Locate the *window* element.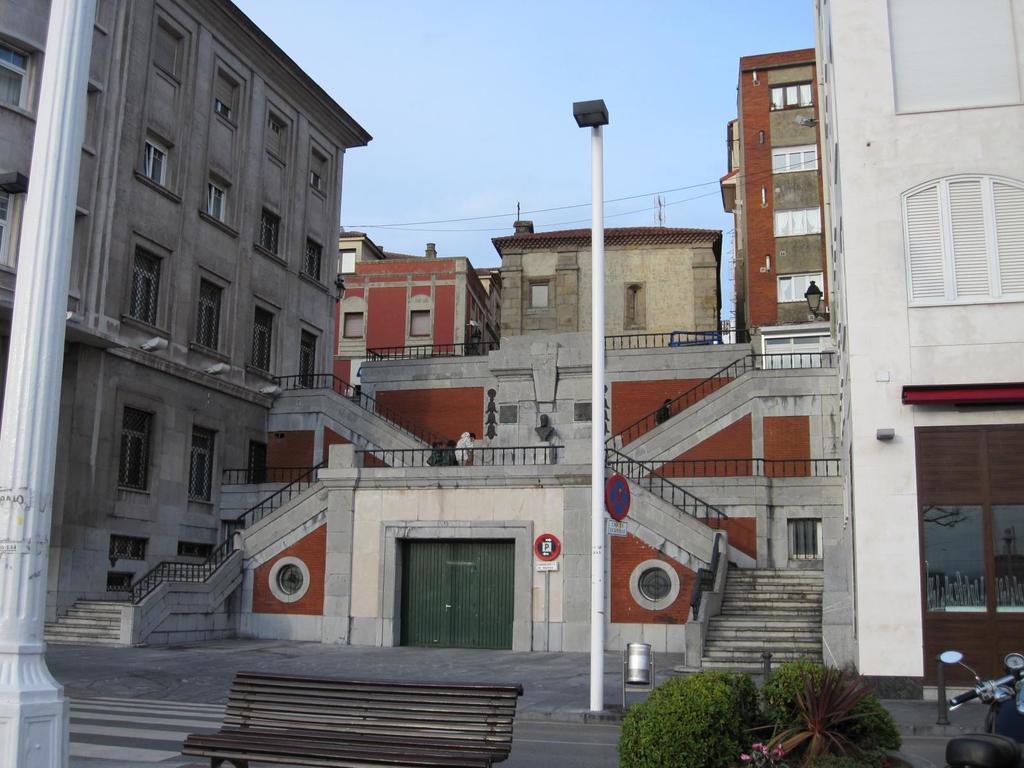
Element bbox: l=768, t=81, r=814, b=108.
